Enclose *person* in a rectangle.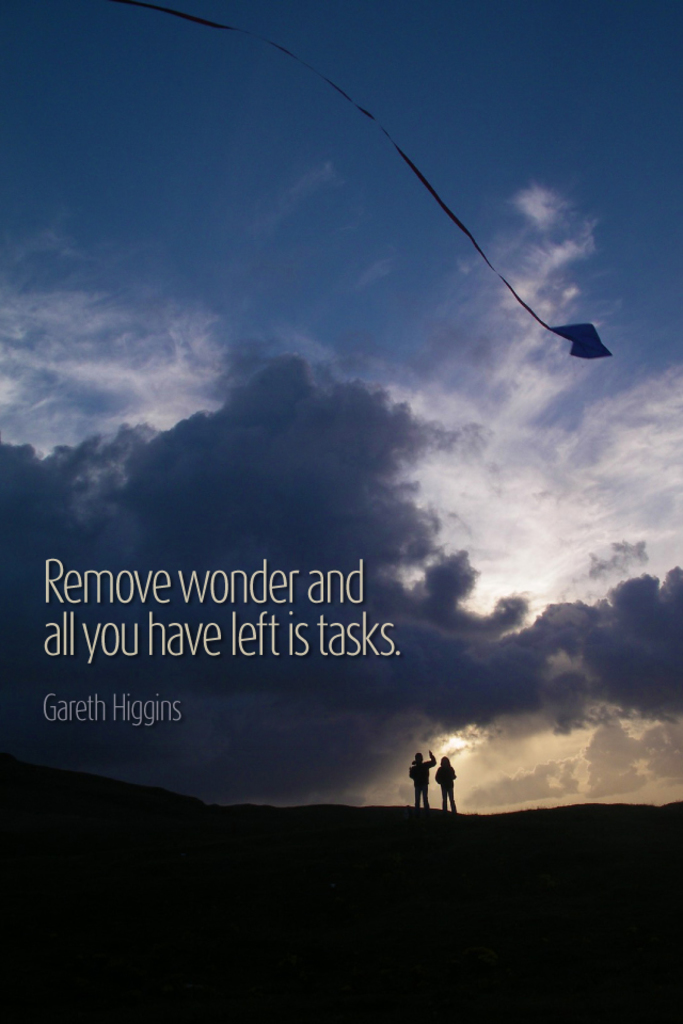
[left=410, top=750, right=434, bottom=805].
